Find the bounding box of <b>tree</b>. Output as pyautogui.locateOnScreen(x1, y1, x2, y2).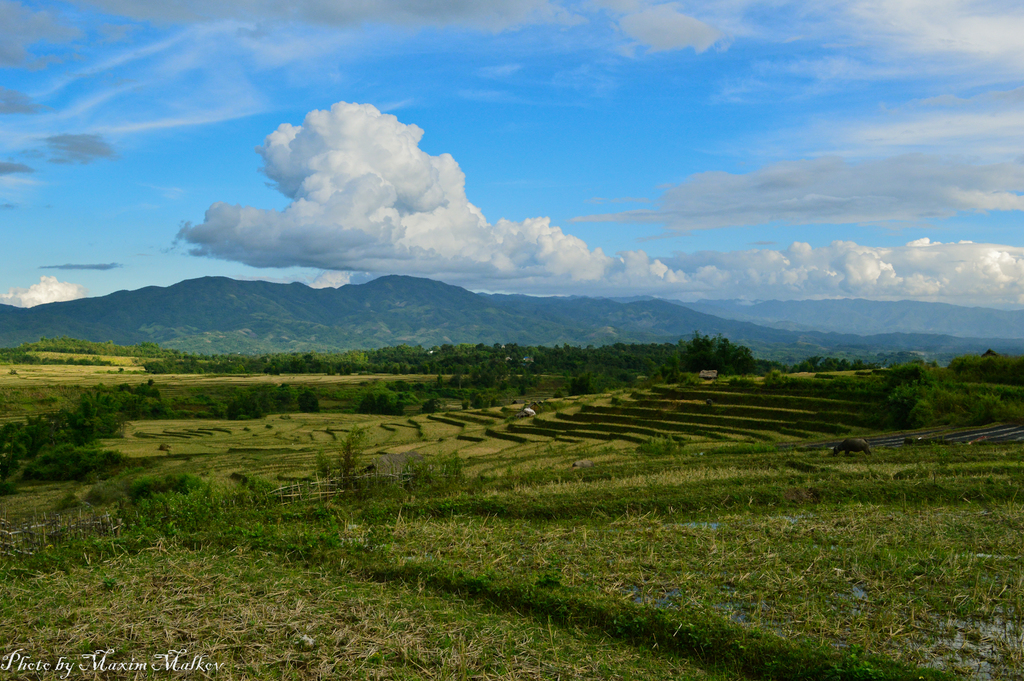
pyautogui.locateOnScreen(890, 361, 936, 426).
